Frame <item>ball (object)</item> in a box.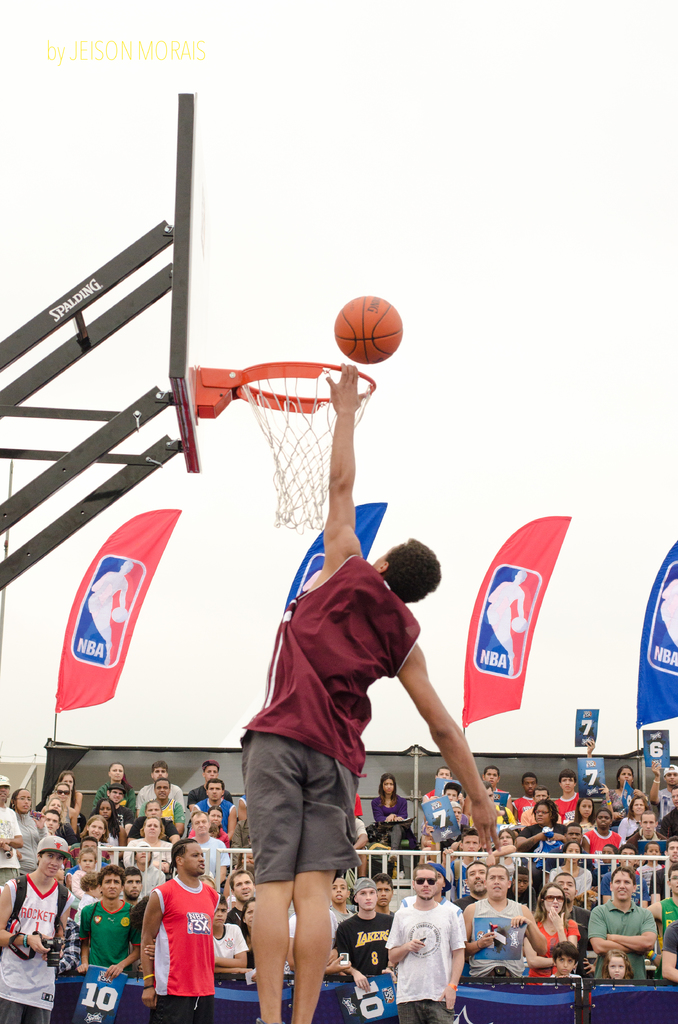
(x1=334, y1=293, x2=402, y2=365).
